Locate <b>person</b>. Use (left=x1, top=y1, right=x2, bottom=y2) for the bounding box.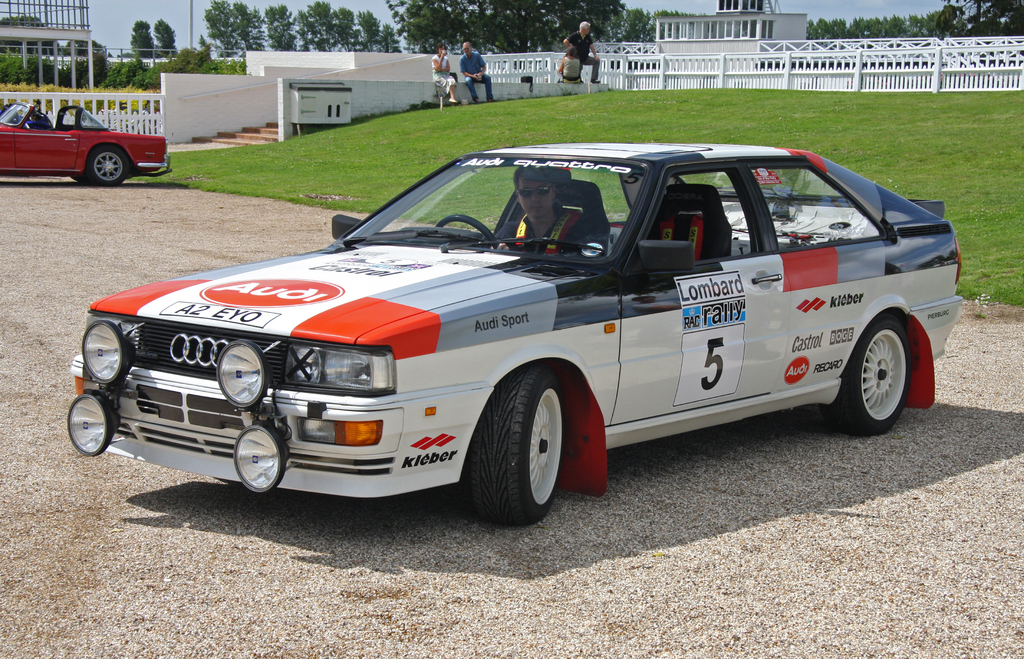
(left=485, top=158, right=586, bottom=255).
